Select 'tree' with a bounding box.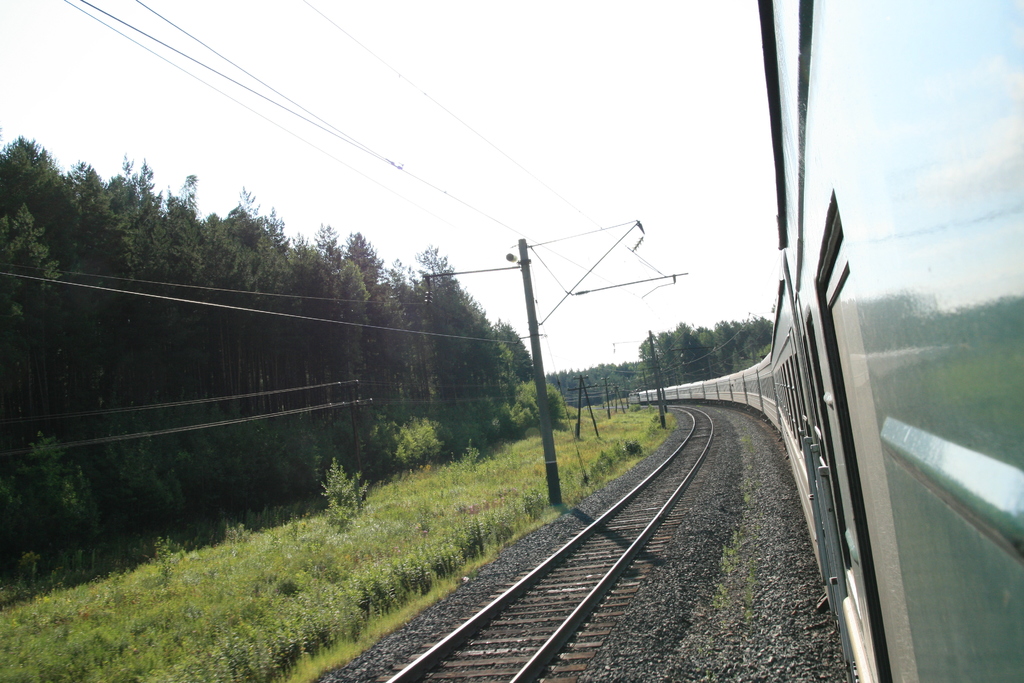
<region>482, 317, 541, 401</region>.
